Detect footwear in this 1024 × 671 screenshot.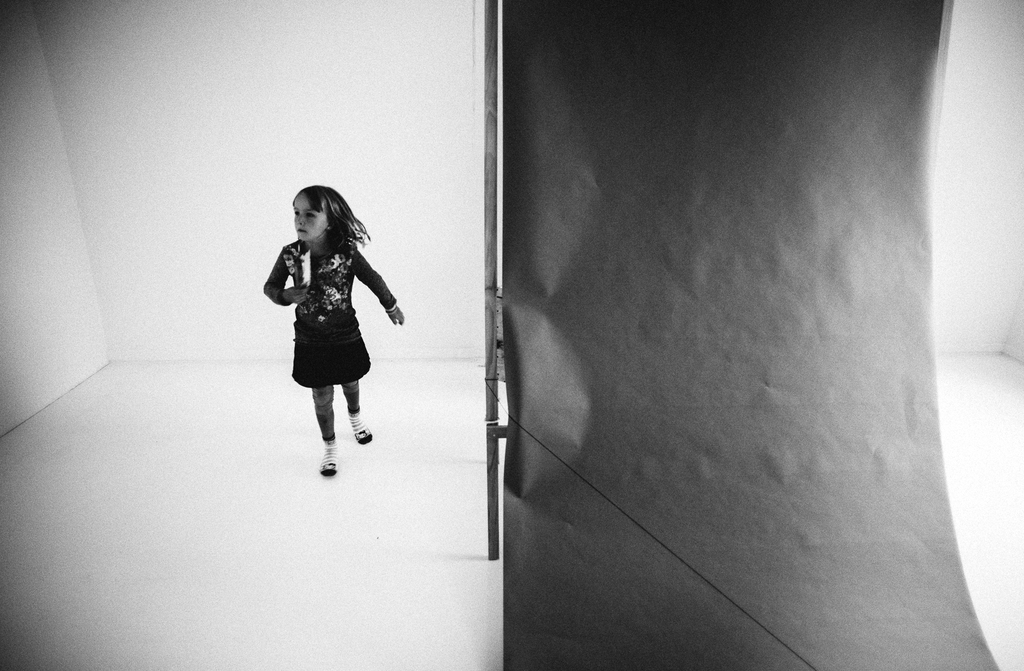
Detection: x1=343 y1=416 x2=374 y2=443.
